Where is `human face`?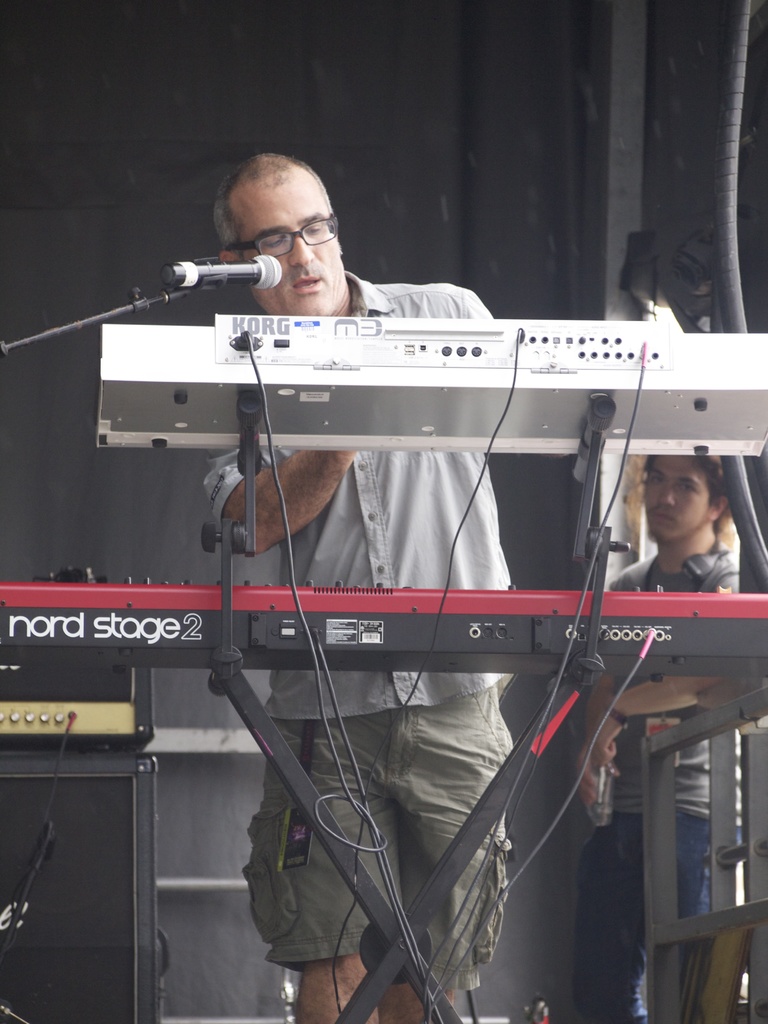
pyautogui.locateOnScreen(636, 454, 723, 540).
